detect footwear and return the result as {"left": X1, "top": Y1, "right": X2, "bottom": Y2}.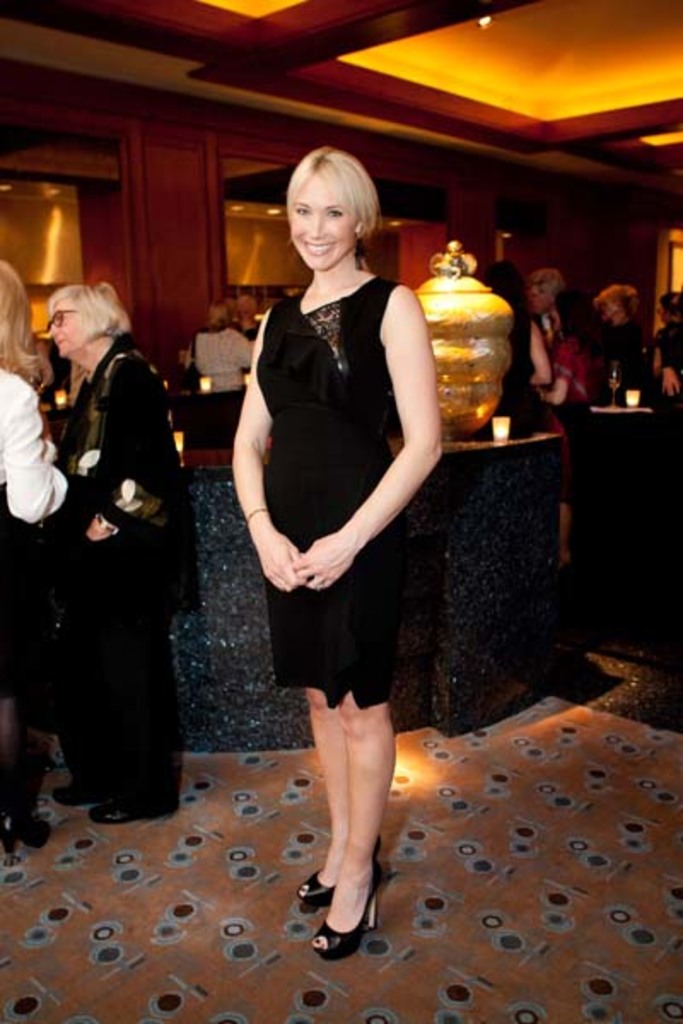
{"left": 295, "top": 840, "right": 379, "bottom": 913}.
